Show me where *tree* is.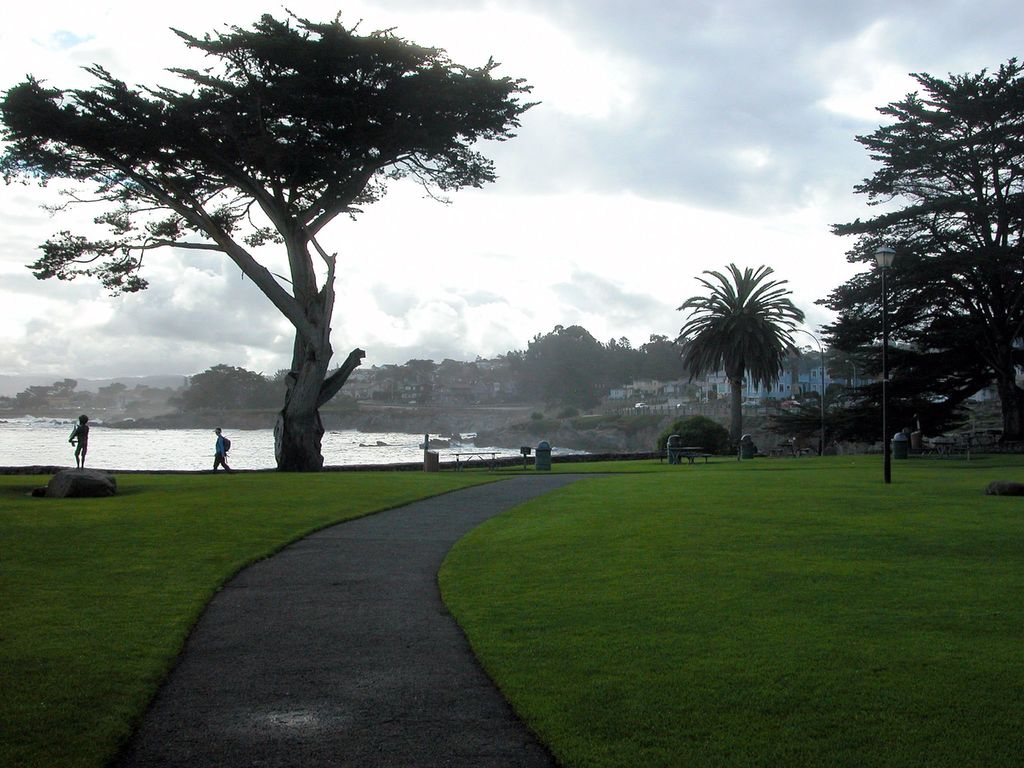
*tree* is at bbox=[0, 0, 523, 475].
